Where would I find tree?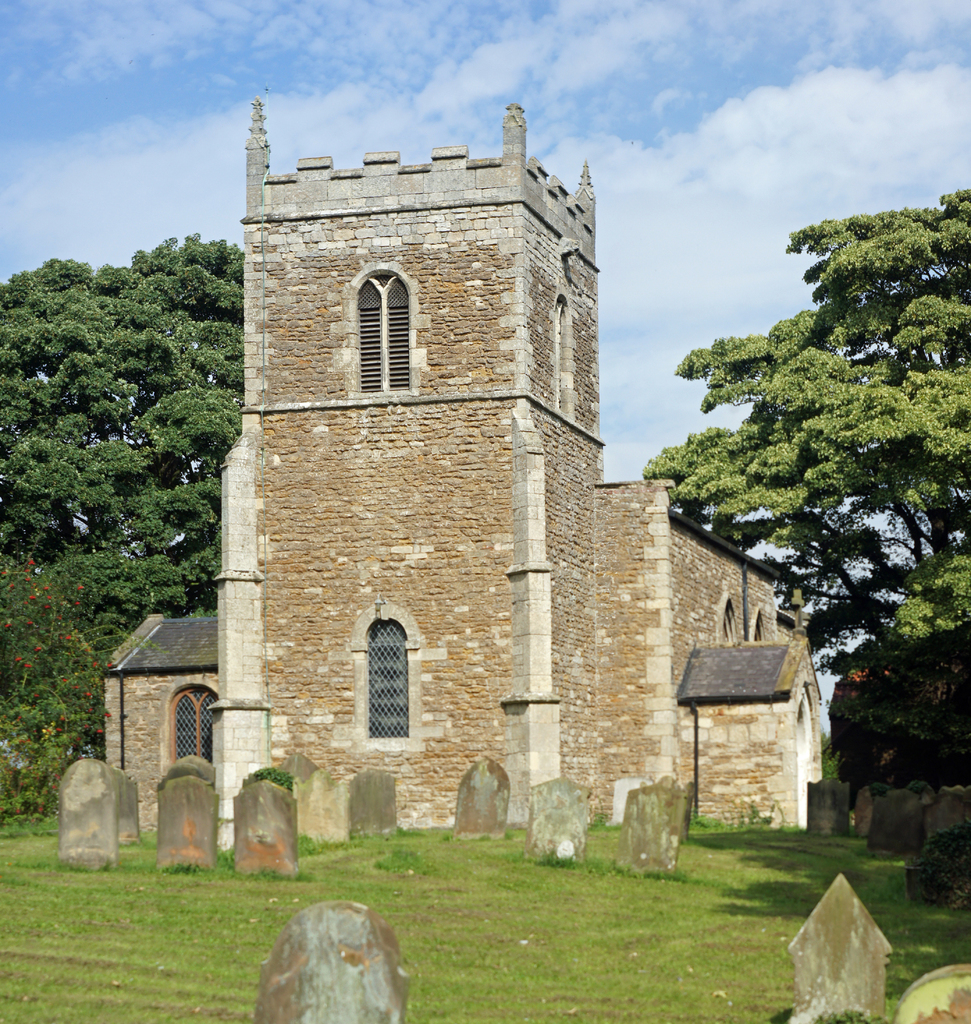
At 0,240,249,822.
